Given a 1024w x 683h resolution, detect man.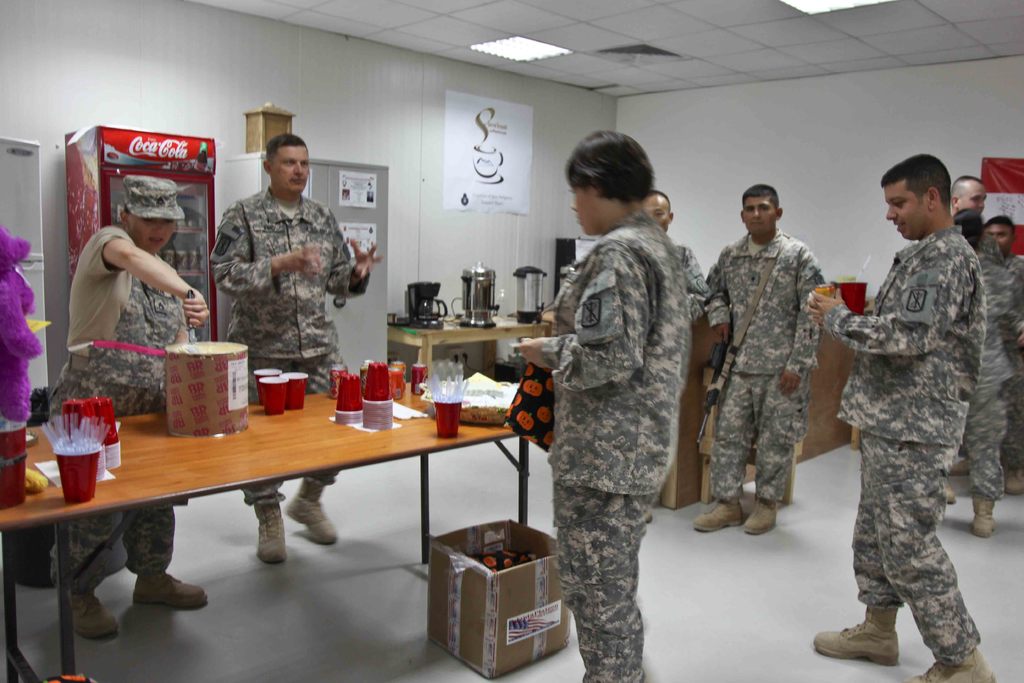
rect(949, 177, 991, 222).
